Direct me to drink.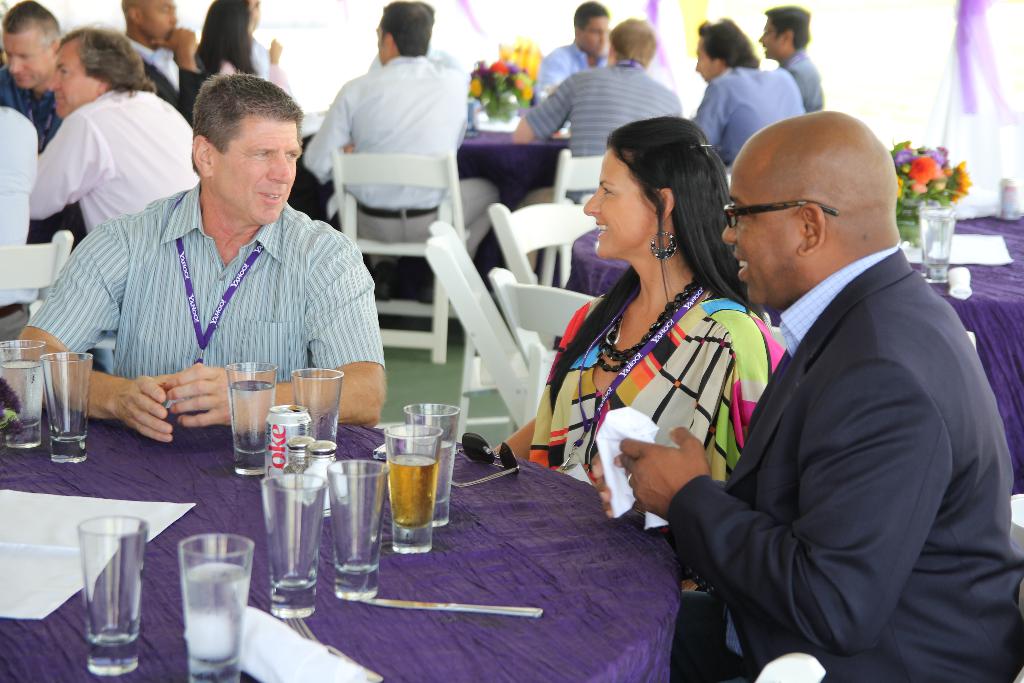
Direction: 228 379 278 457.
